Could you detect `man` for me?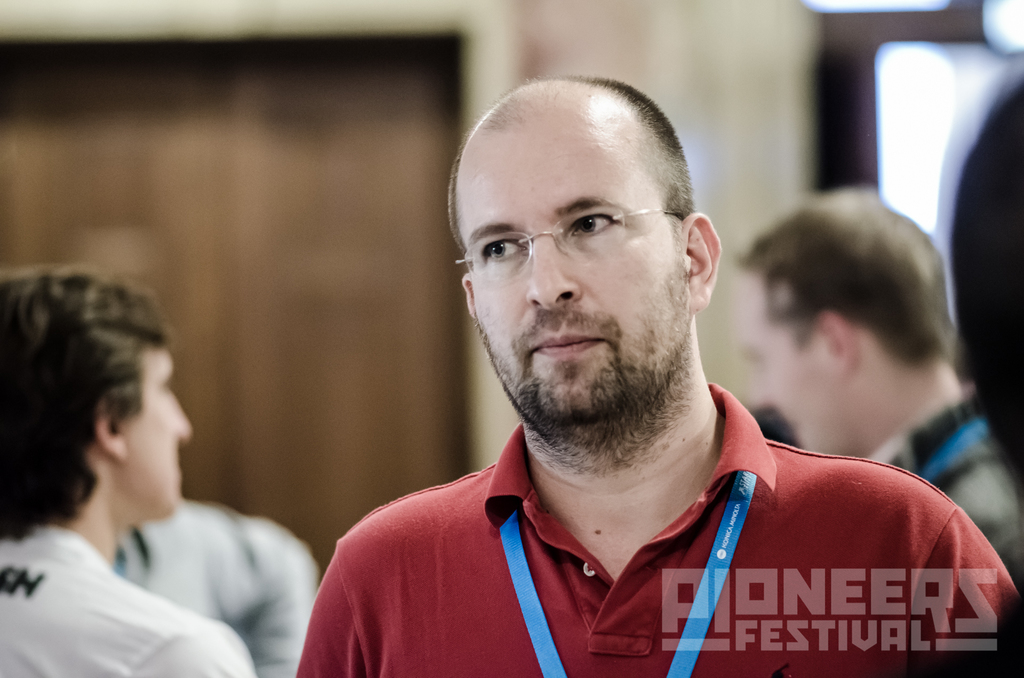
Detection result: [left=321, top=75, right=981, bottom=676].
